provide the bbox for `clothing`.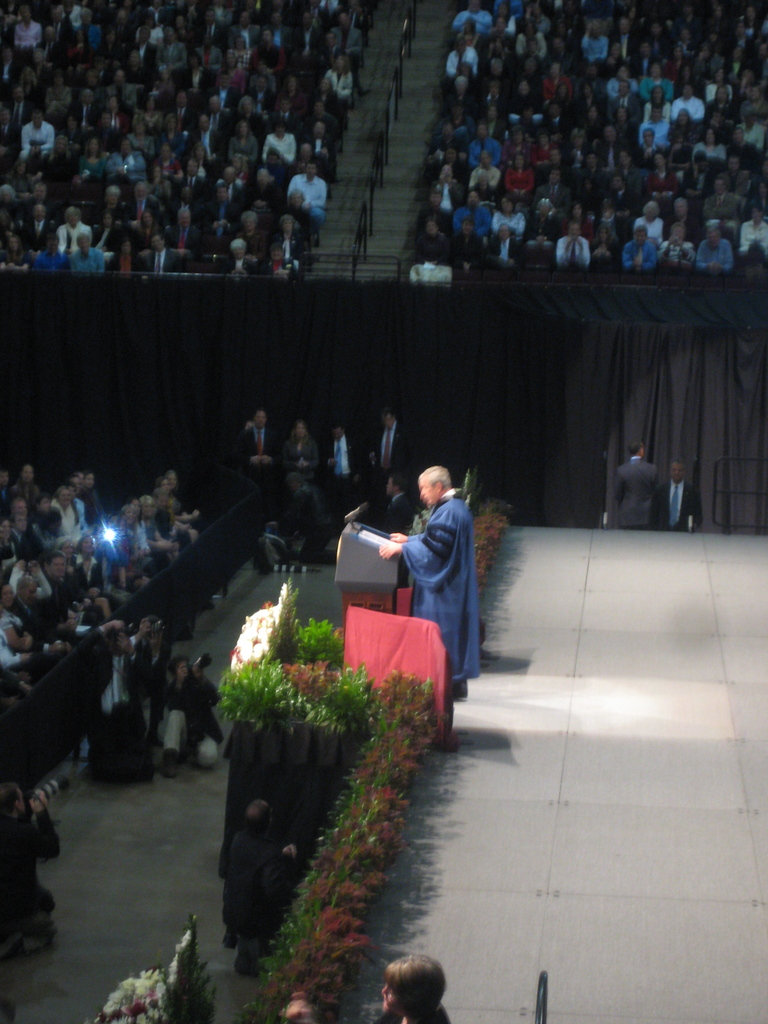
box(291, 173, 331, 214).
